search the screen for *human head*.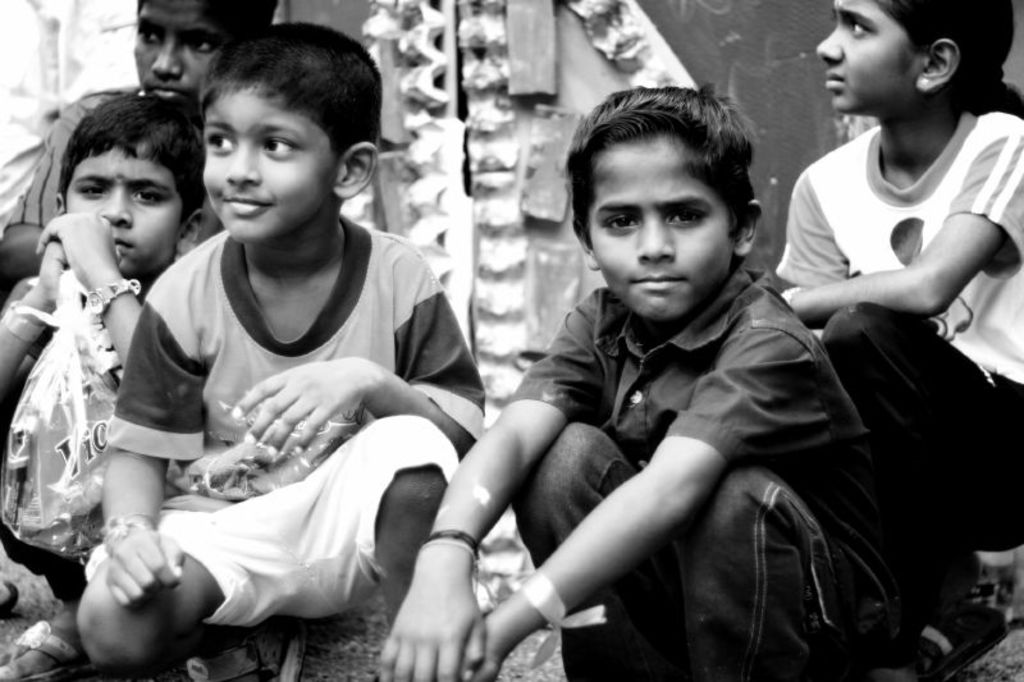
Found at detection(200, 20, 385, 250).
